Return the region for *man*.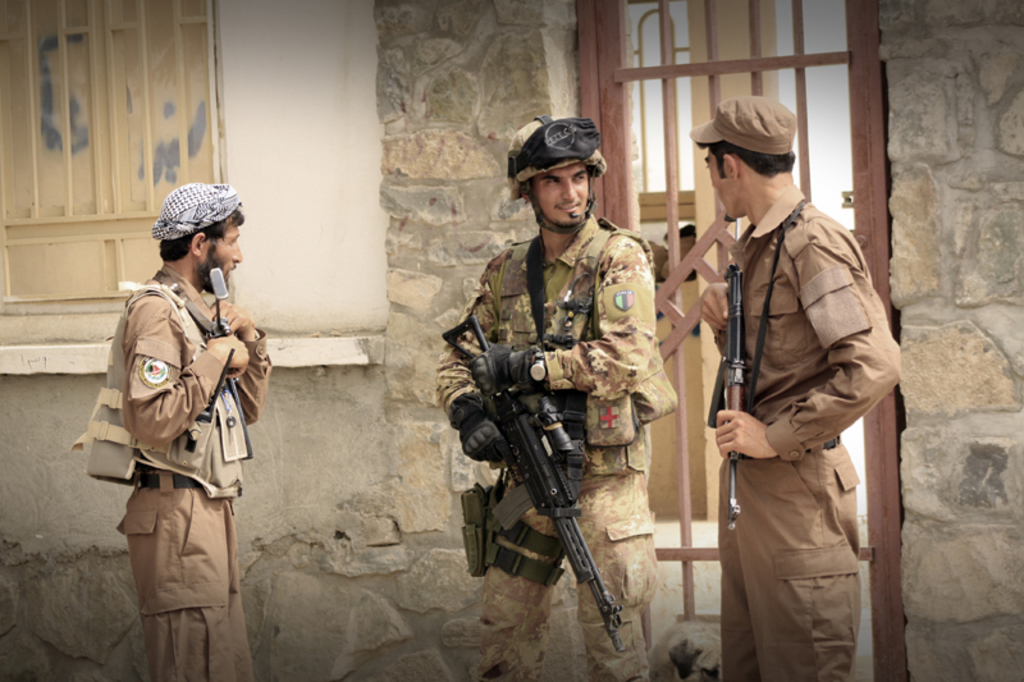
[429, 113, 680, 681].
